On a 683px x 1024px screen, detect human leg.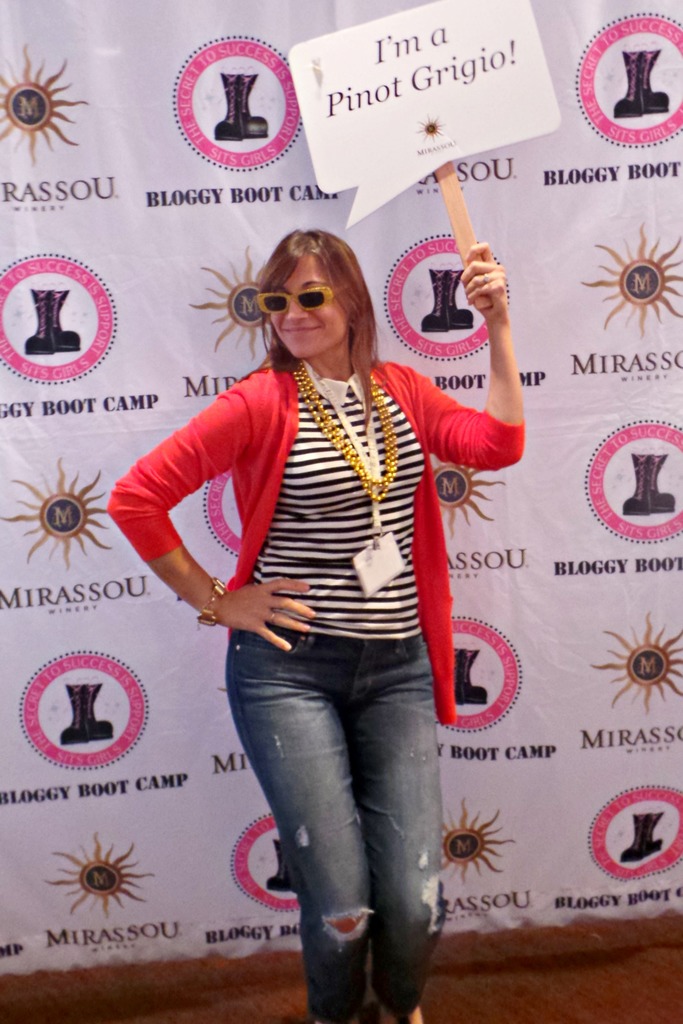
rect(348, 627, 441, 1023).
